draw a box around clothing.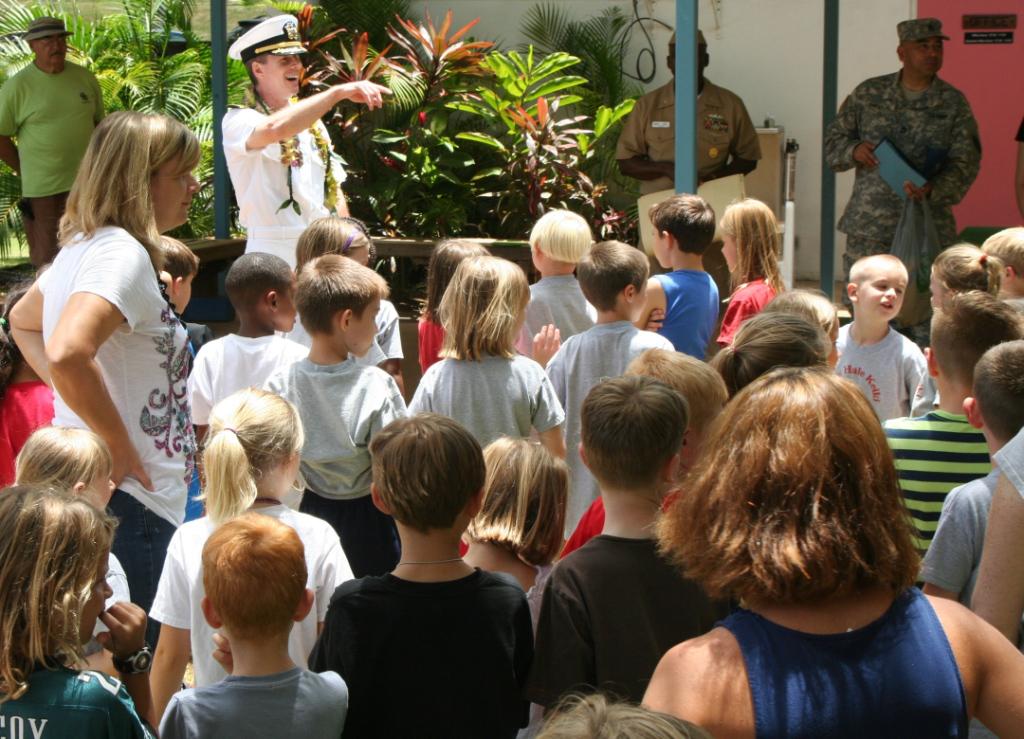
{"x1": 35, "y1": 225, "x2": 192, "y2": 640}.
